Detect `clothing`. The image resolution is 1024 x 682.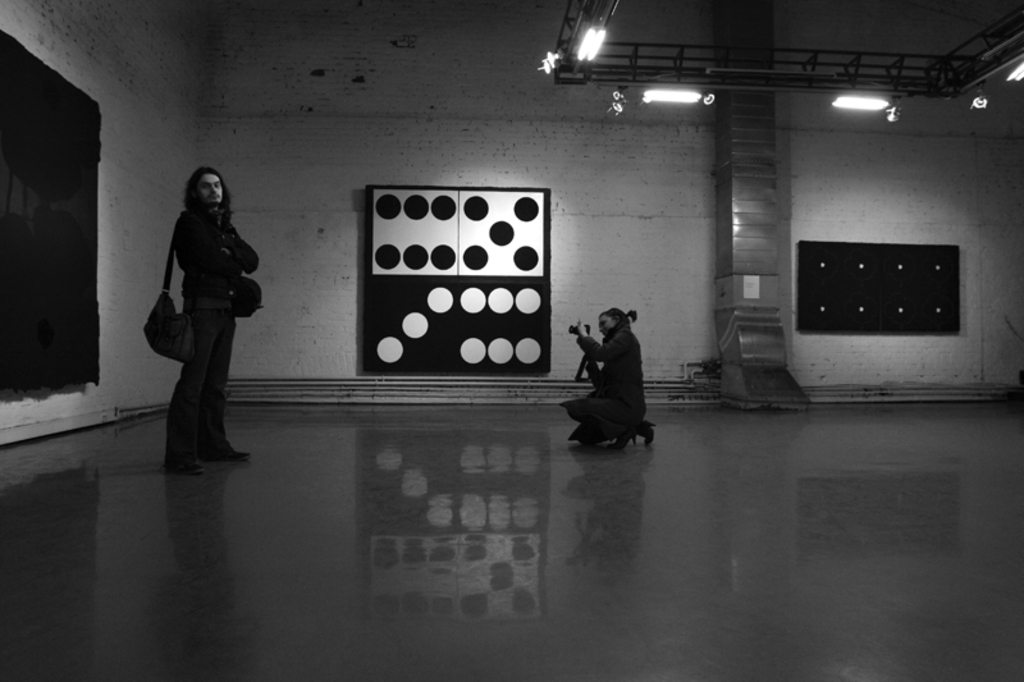
BBox(138, 201, 262, 468).
